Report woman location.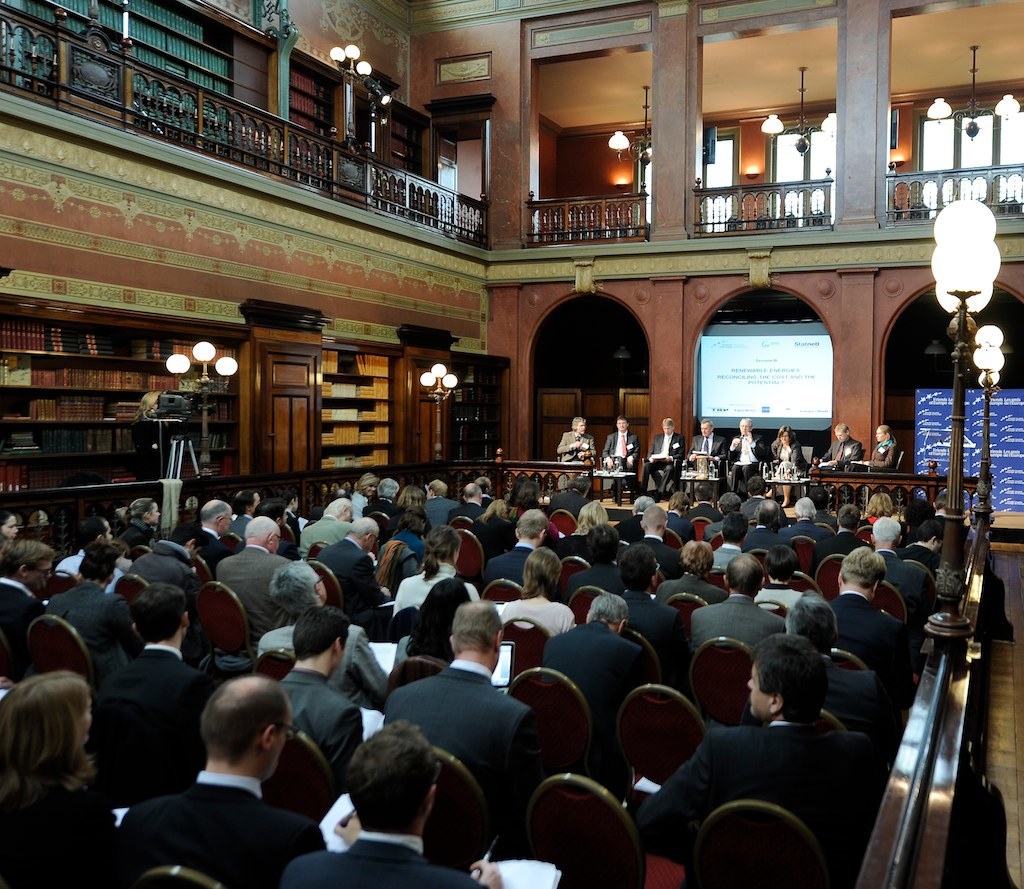
Report: [left=768, top=421, right=805, bottom=475].
